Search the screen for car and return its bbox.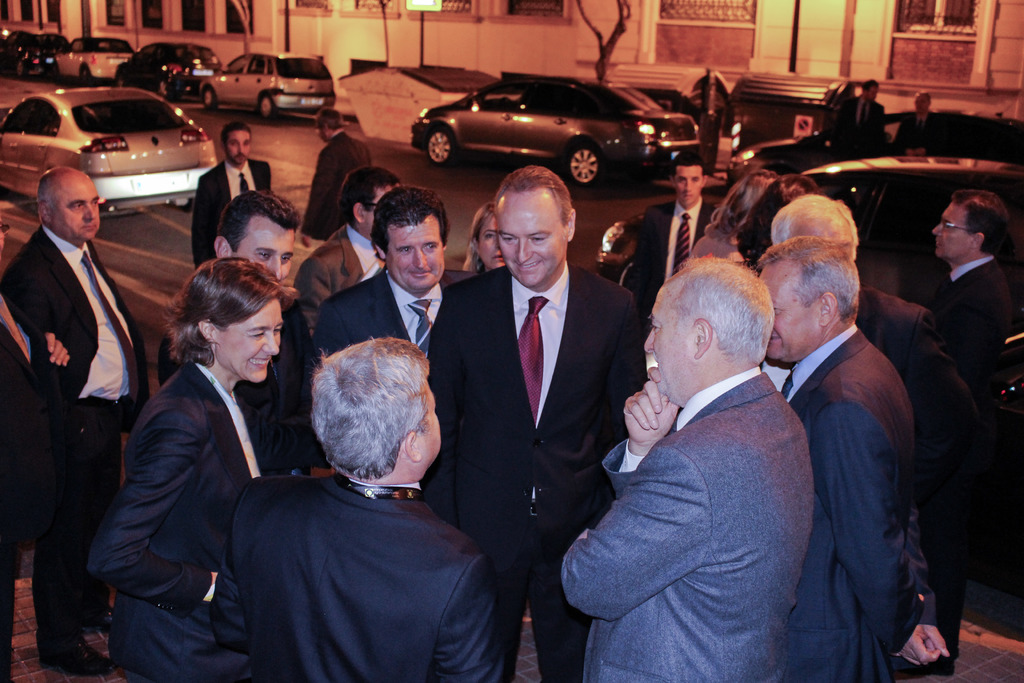
Found: (x1=413, y1=76, x2=701, y2=183).
